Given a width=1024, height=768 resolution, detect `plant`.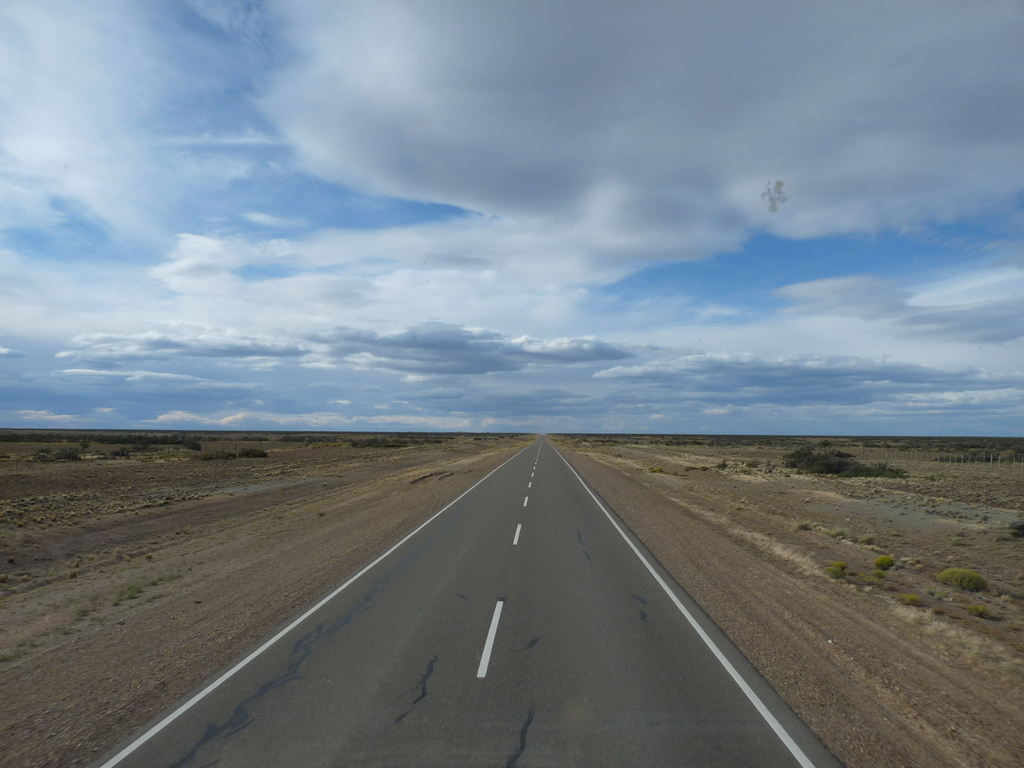
bbox(947, 554, 956, 566).
